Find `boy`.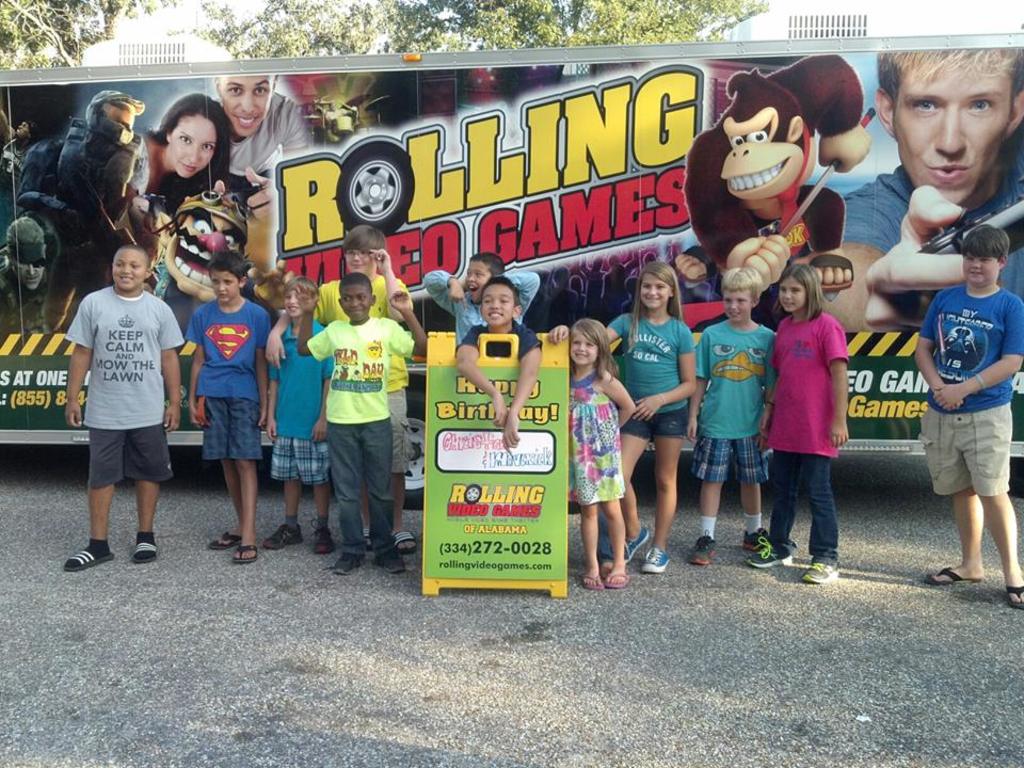
<box>194,269,265,593</box>.
